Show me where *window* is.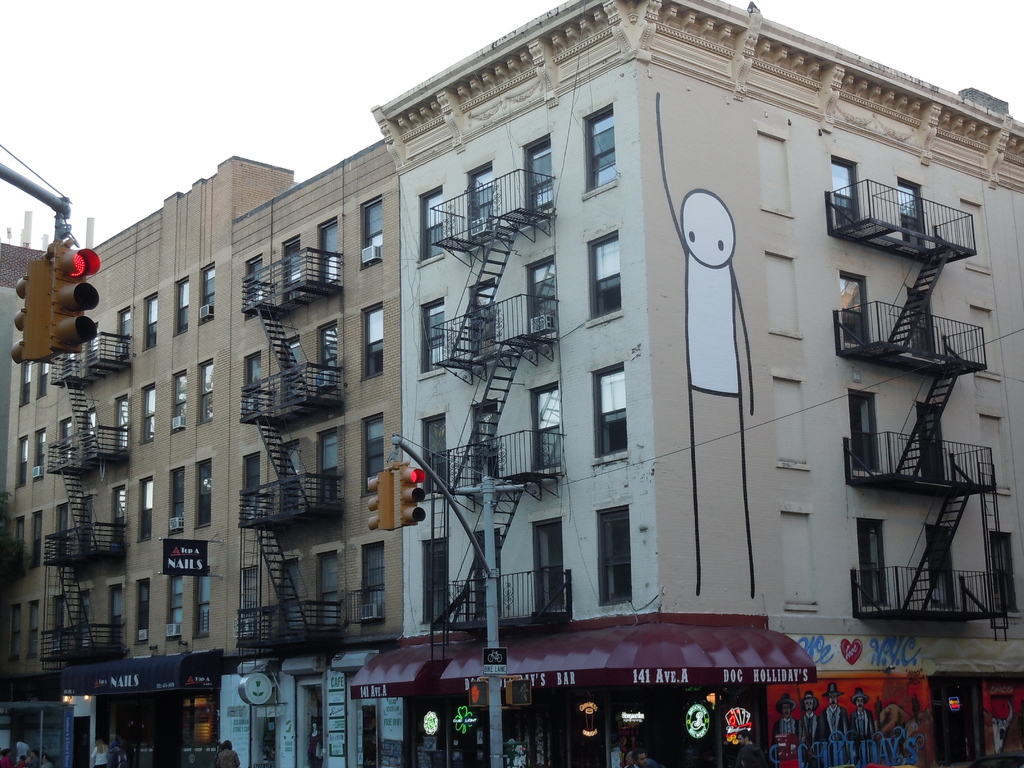
*window* is at x1=424 y1=302 x2=449 y2=378.
